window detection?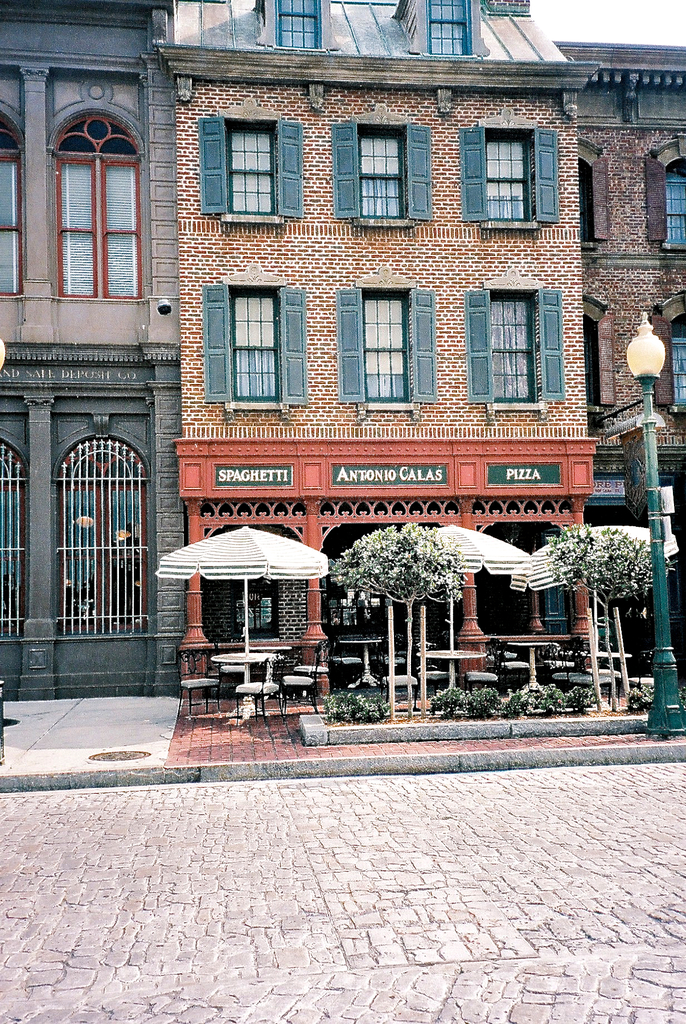
{"x1": 452, "y1": 267, "x2": 571, "y2": 424}
